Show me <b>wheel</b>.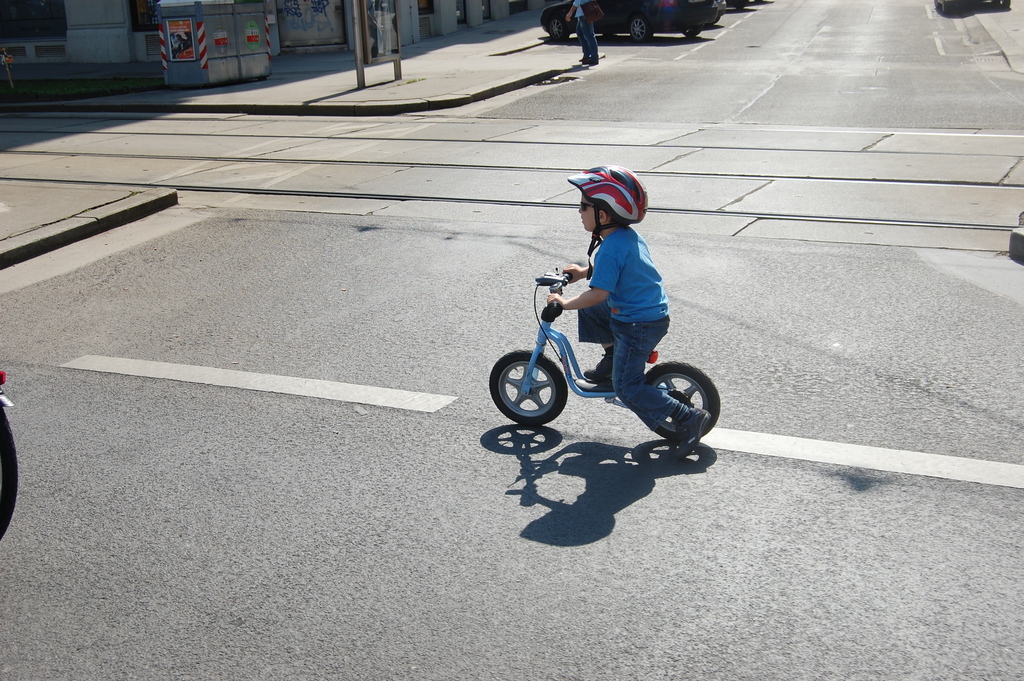
<b>wheel</b> is here: pyautogui.locateOnScreen(509, 343, 572, 431).
